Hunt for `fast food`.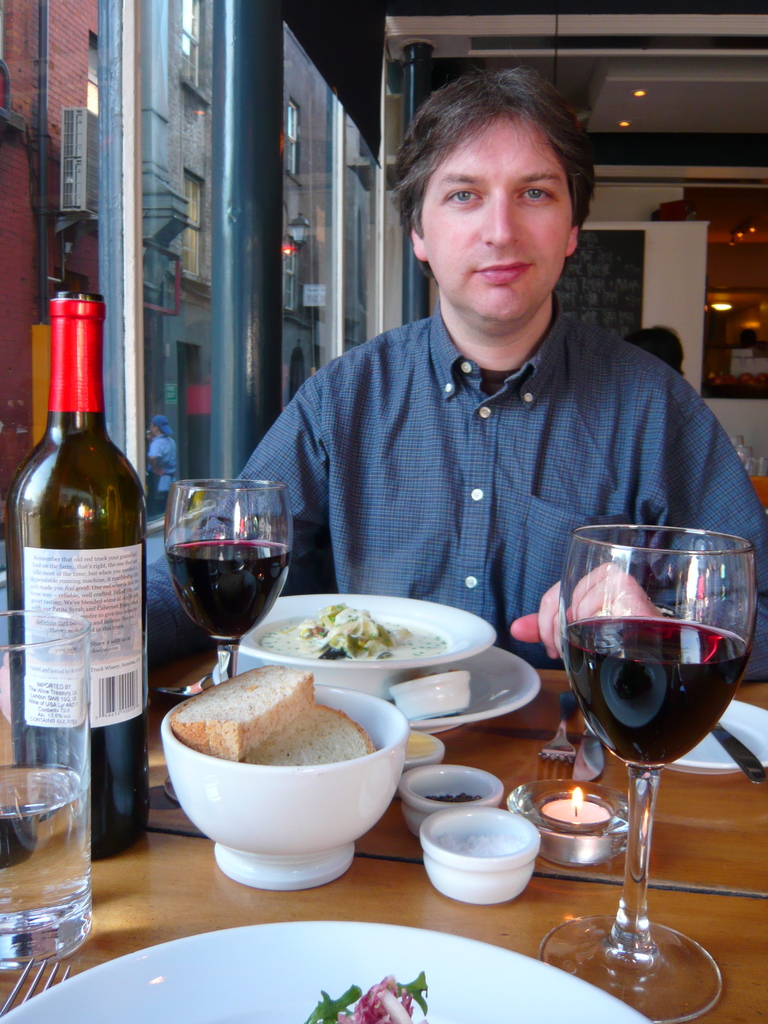
Hunted down at l=172, t=660, r=377, b=765.
